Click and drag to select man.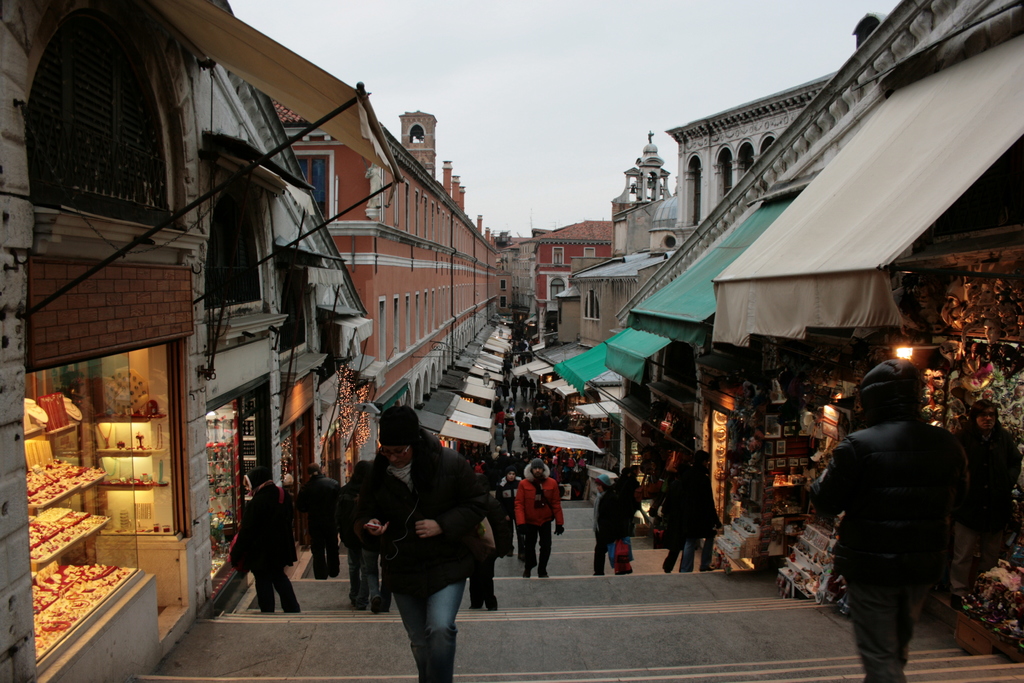
Selection: l=807, t=356, r=974, b=666.
